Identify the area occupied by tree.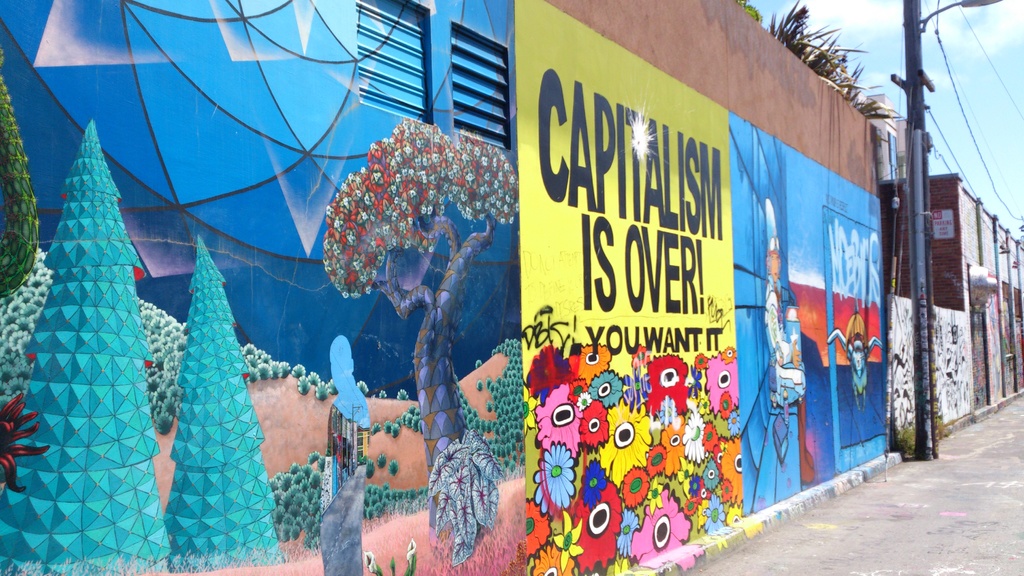
Area: region(321, 118, 520, 540).
